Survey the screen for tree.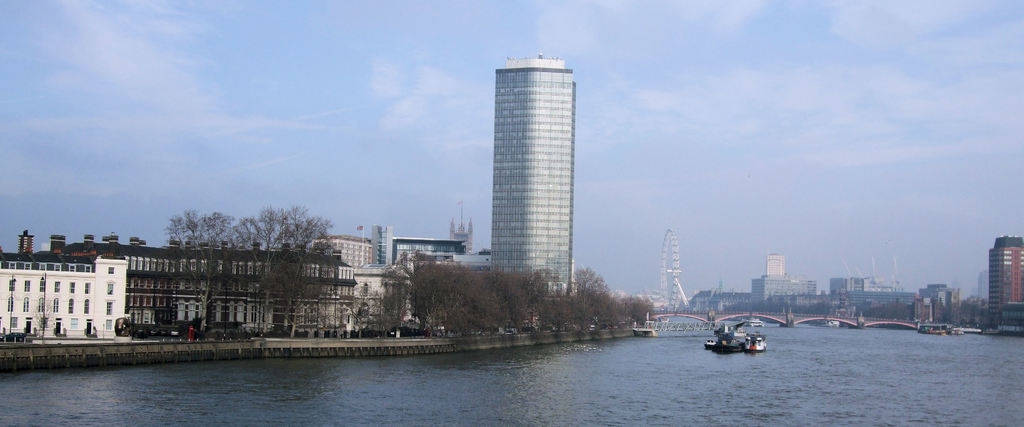
Survey found: <bbox>523, 274, 628, 318</bbox>.
